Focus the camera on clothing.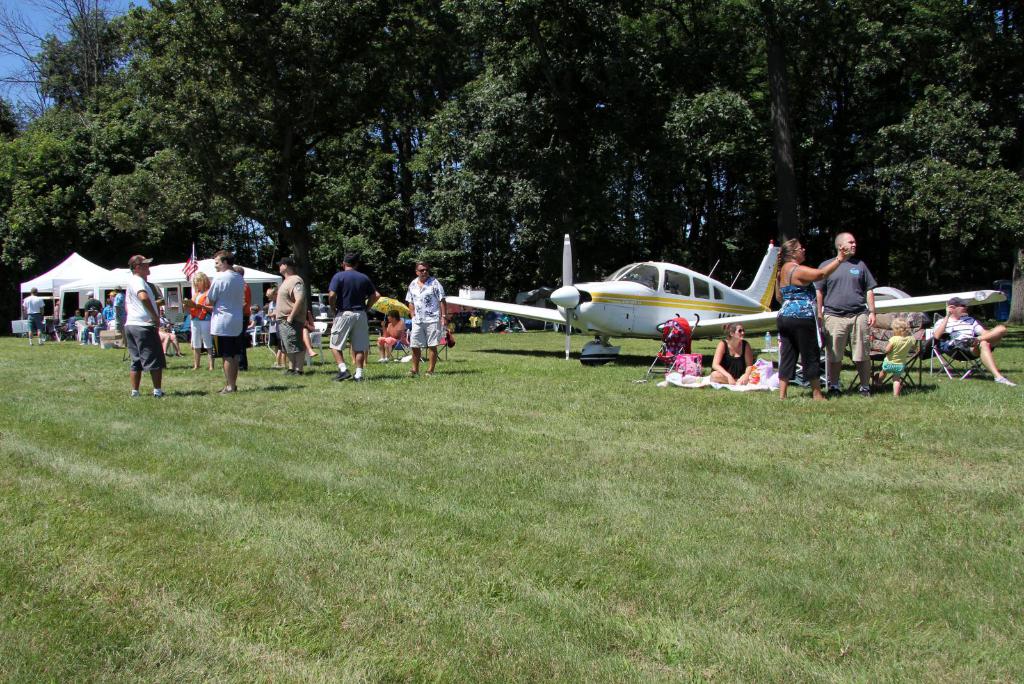
Focus region: box(822, 239, 892, 369).
